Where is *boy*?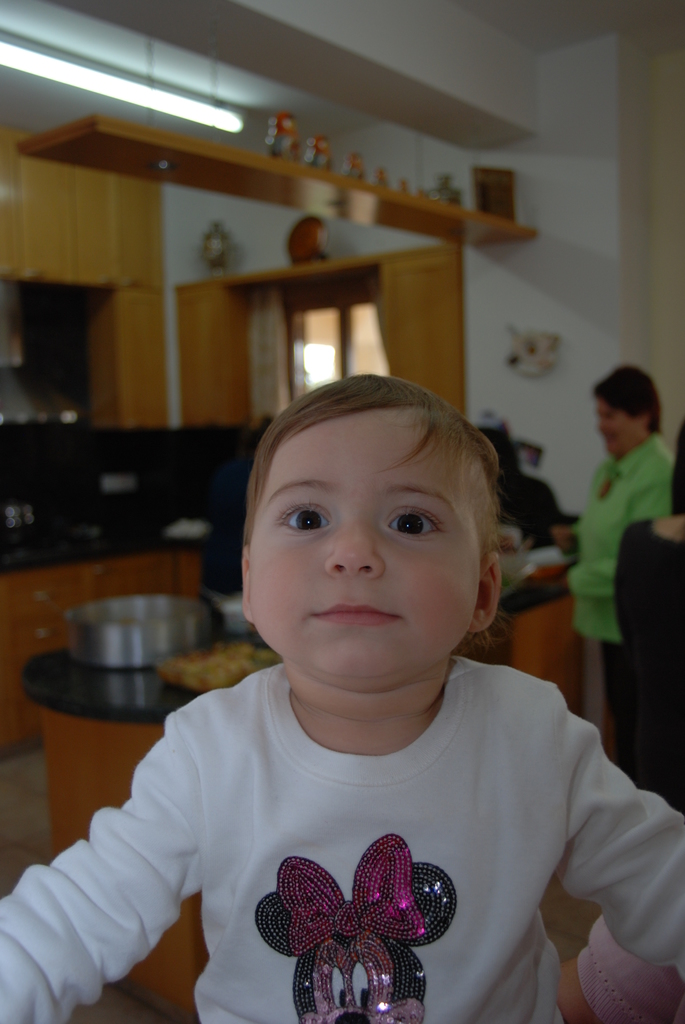
pyautogui.locateOnScreen(73, 342, 633, 1012).
